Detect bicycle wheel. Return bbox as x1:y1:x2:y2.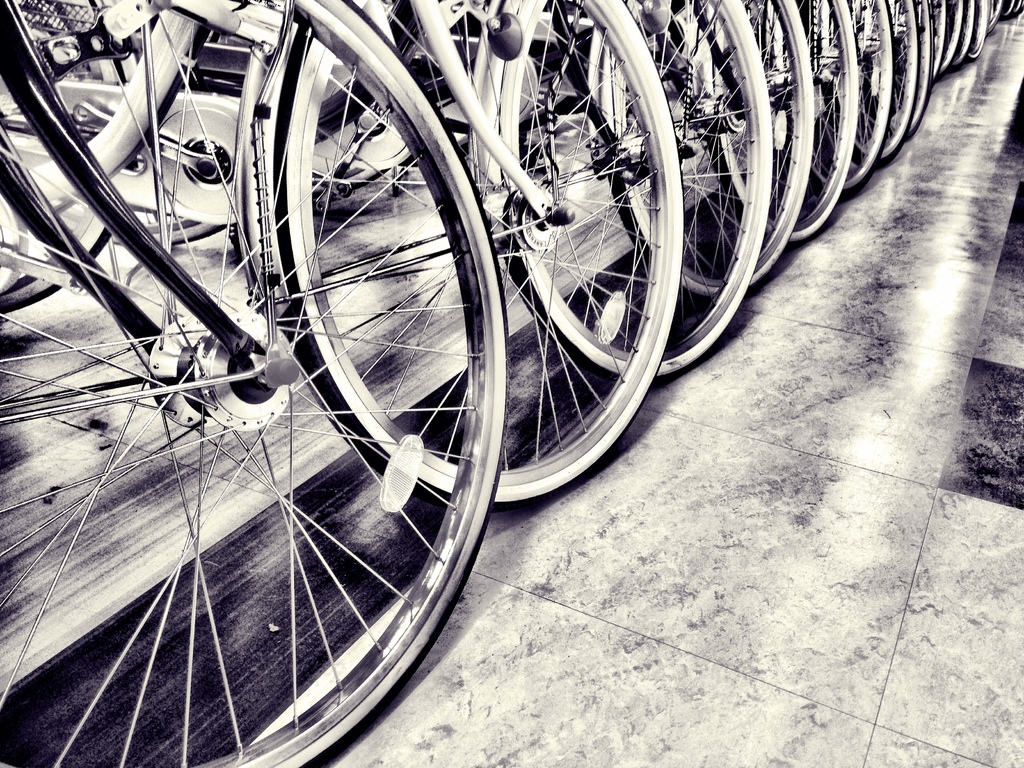
71:15:500:767.
